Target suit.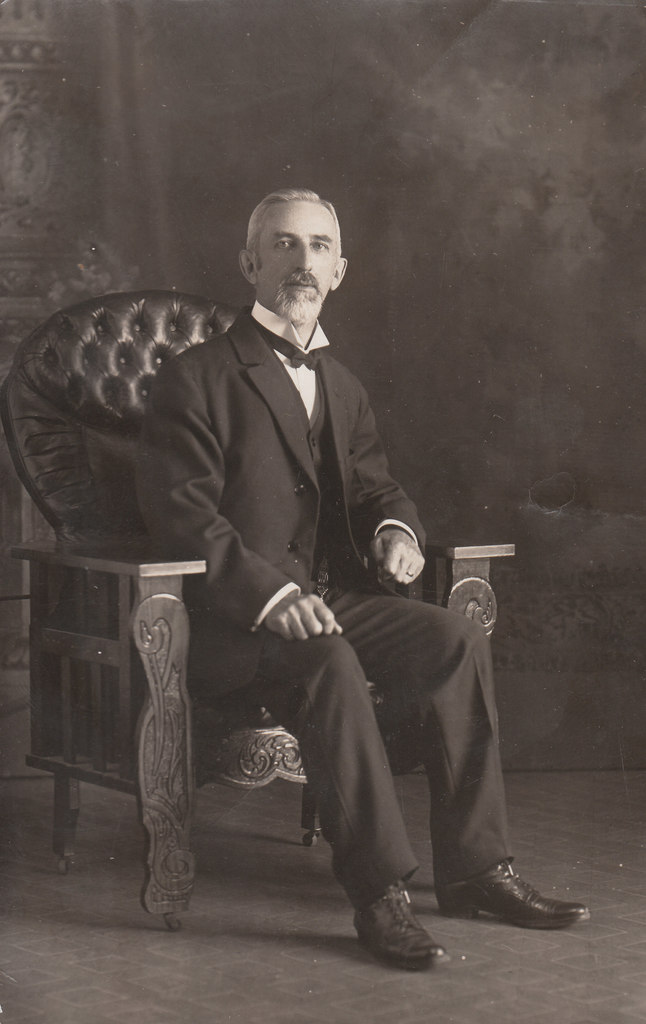
Target region: (126,214,439,968).
